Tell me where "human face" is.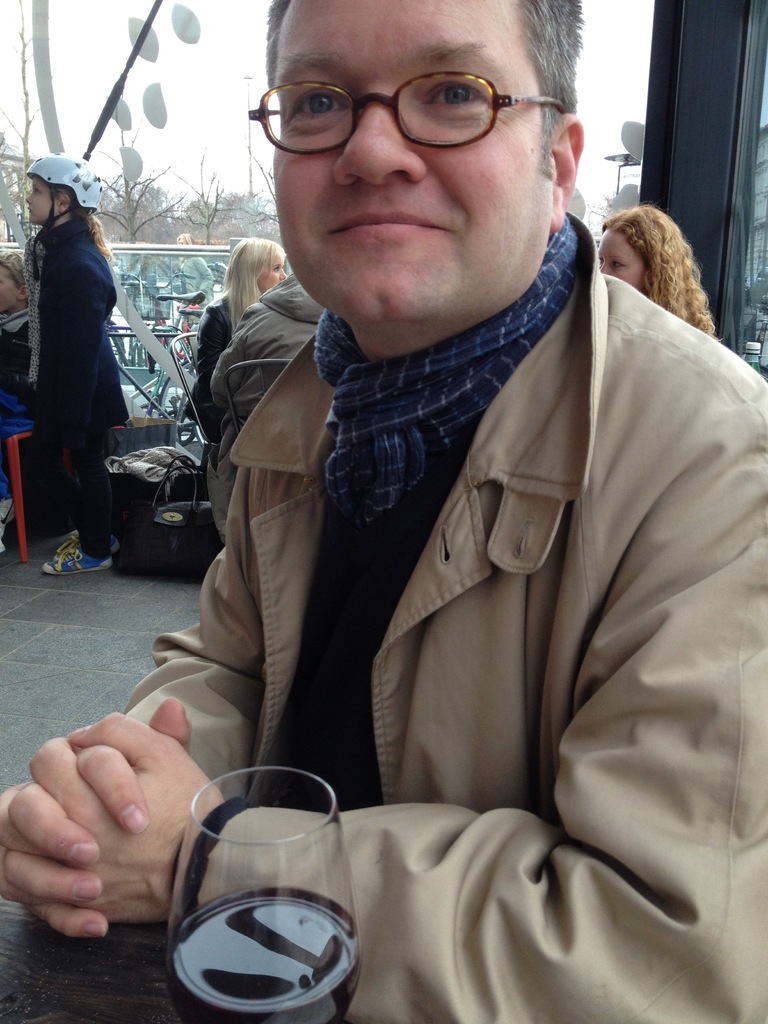
"human face" is at (left=26, top=180, right=47, bottom=219).
